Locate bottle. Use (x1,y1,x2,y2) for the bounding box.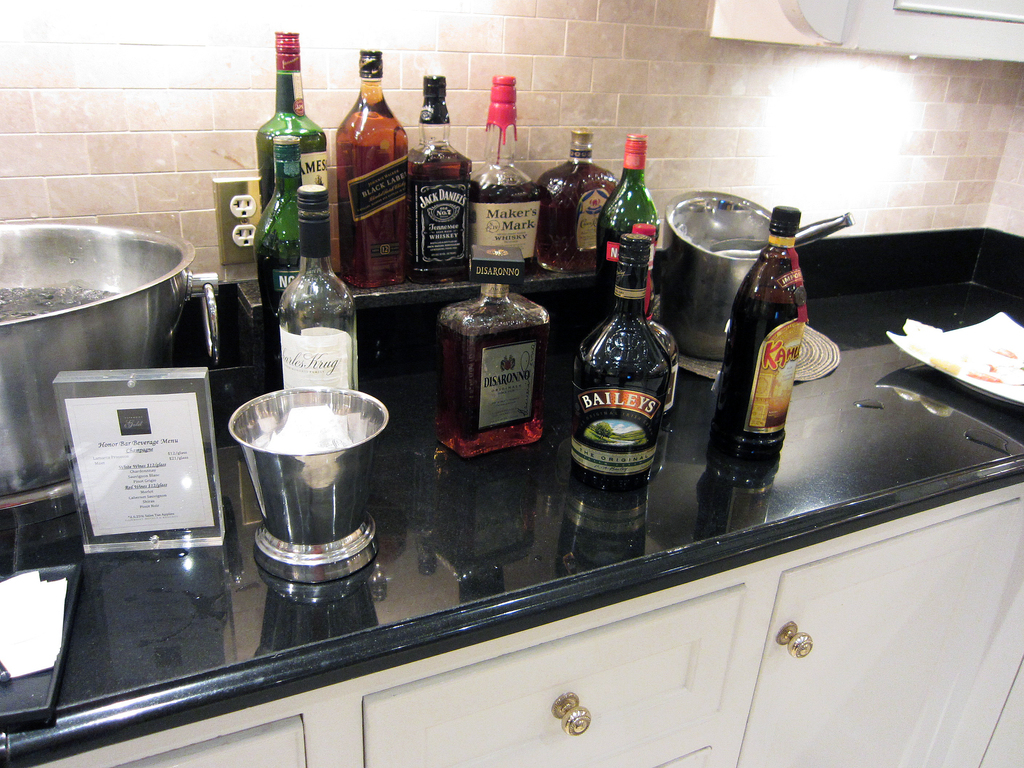
(337,49,411,291).
